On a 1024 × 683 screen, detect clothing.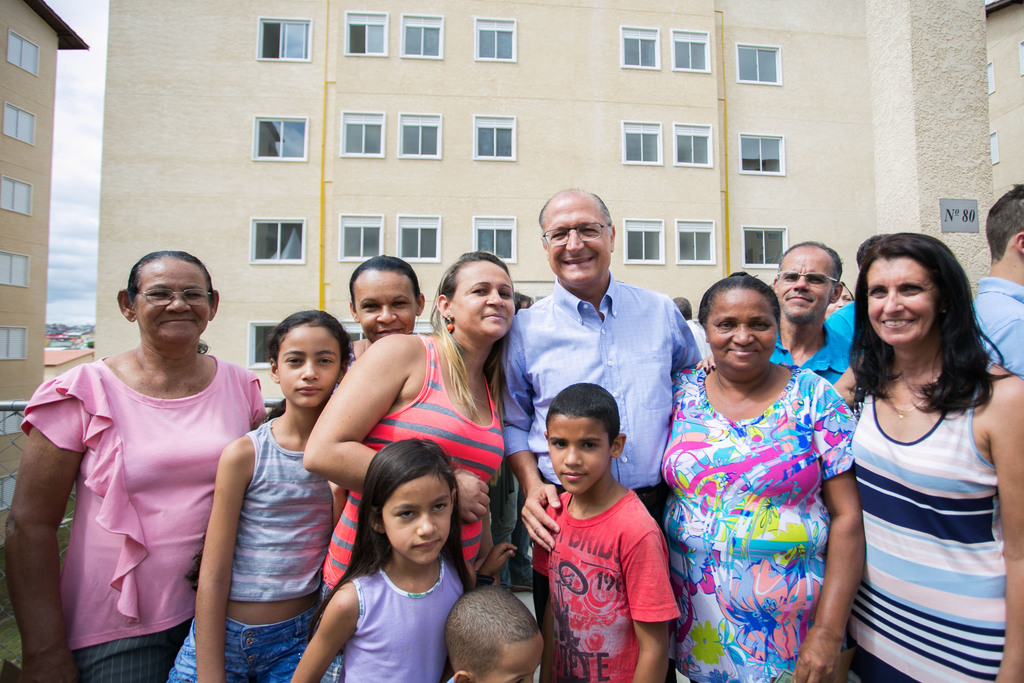
504,268,716,530.
